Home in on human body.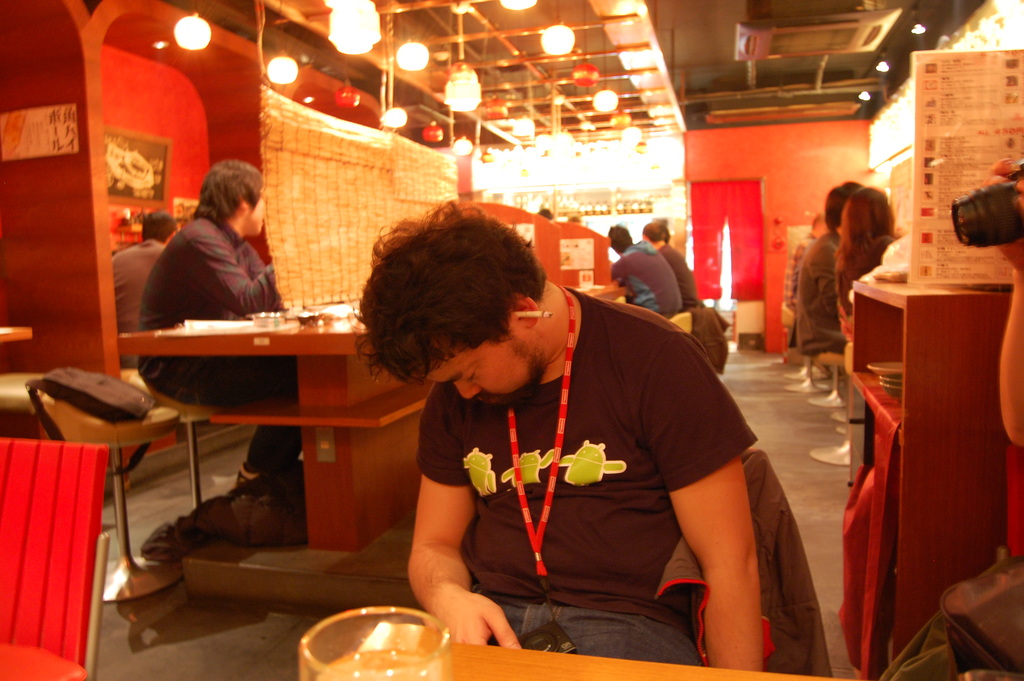
Homed in at (x1=134, y1=215, x2=298, y2=484).
